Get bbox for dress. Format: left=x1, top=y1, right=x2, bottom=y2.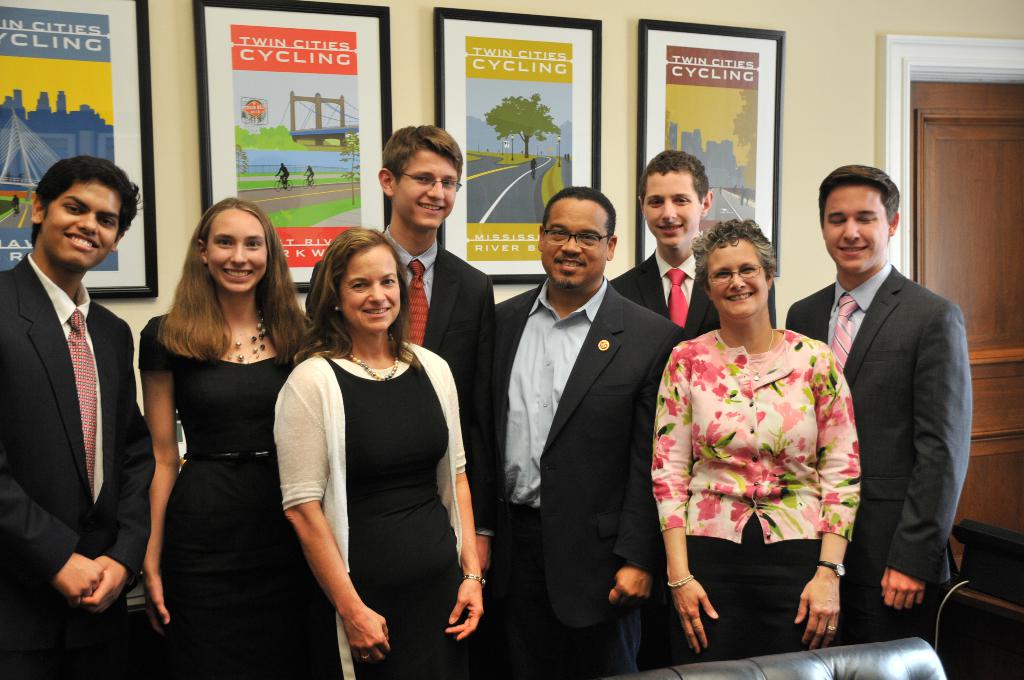
left=309, top=362, right=470, bottom=679.
